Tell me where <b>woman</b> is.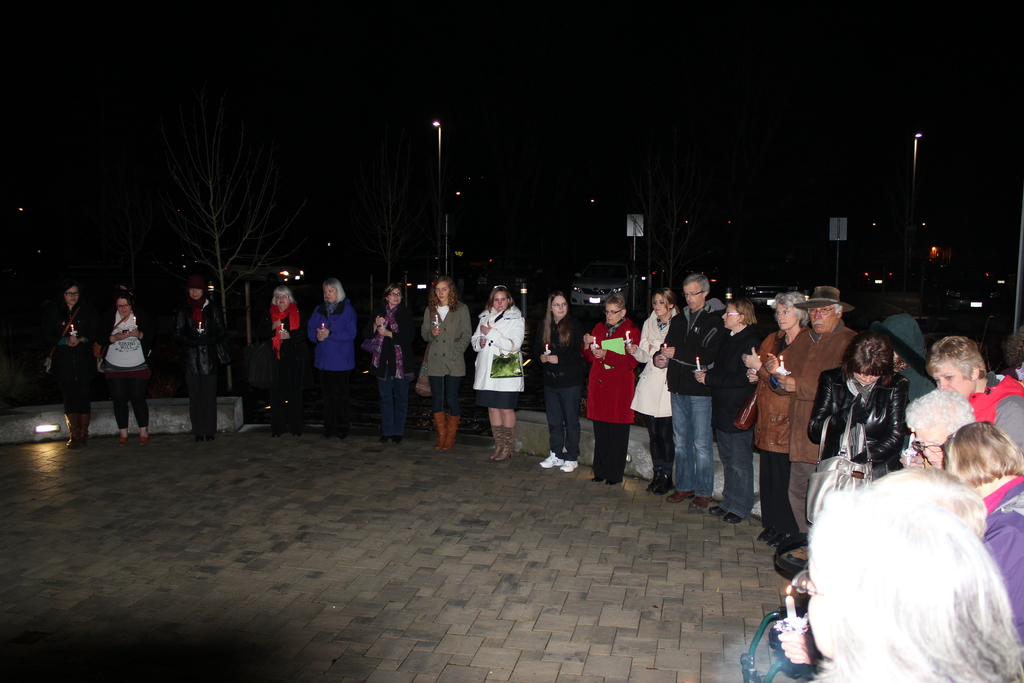
<b>woman</b> is at select_region(618, 283, 685, 504).
